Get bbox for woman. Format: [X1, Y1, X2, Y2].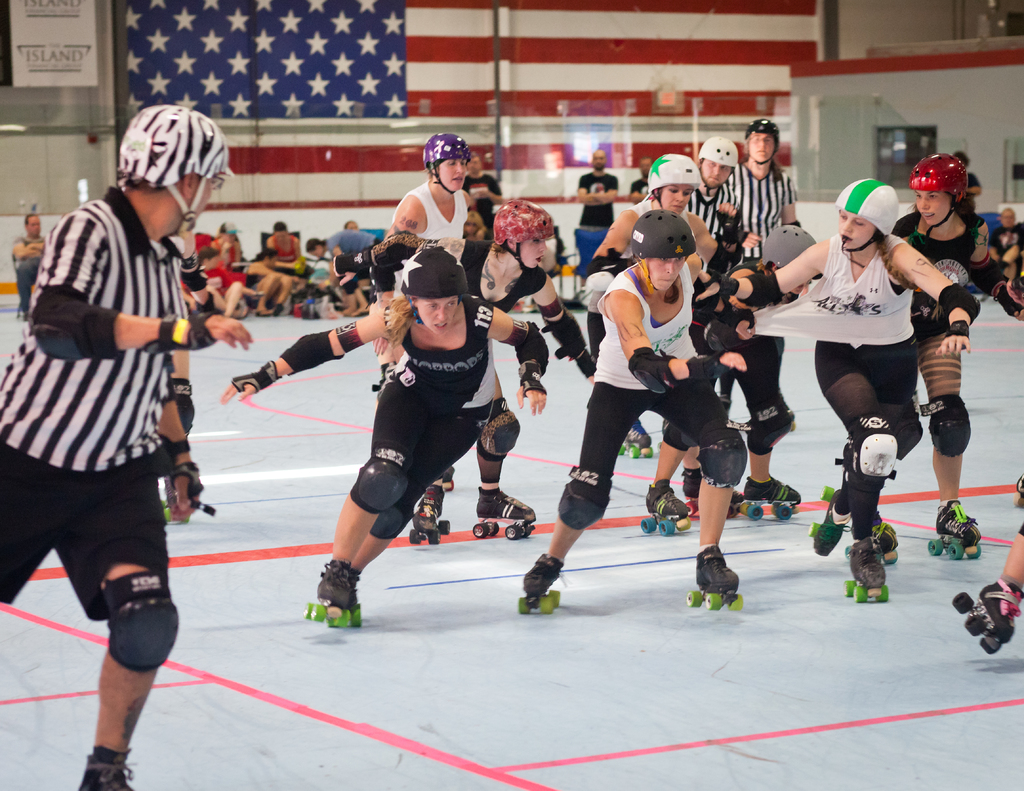
[638, 217, 830, 536].
